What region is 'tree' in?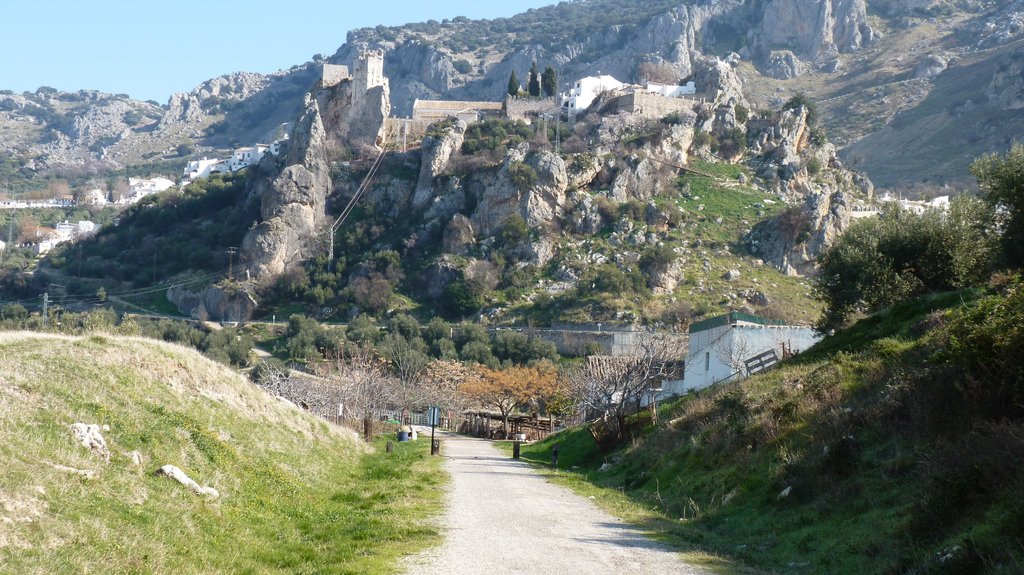
[586,262,638,295].
